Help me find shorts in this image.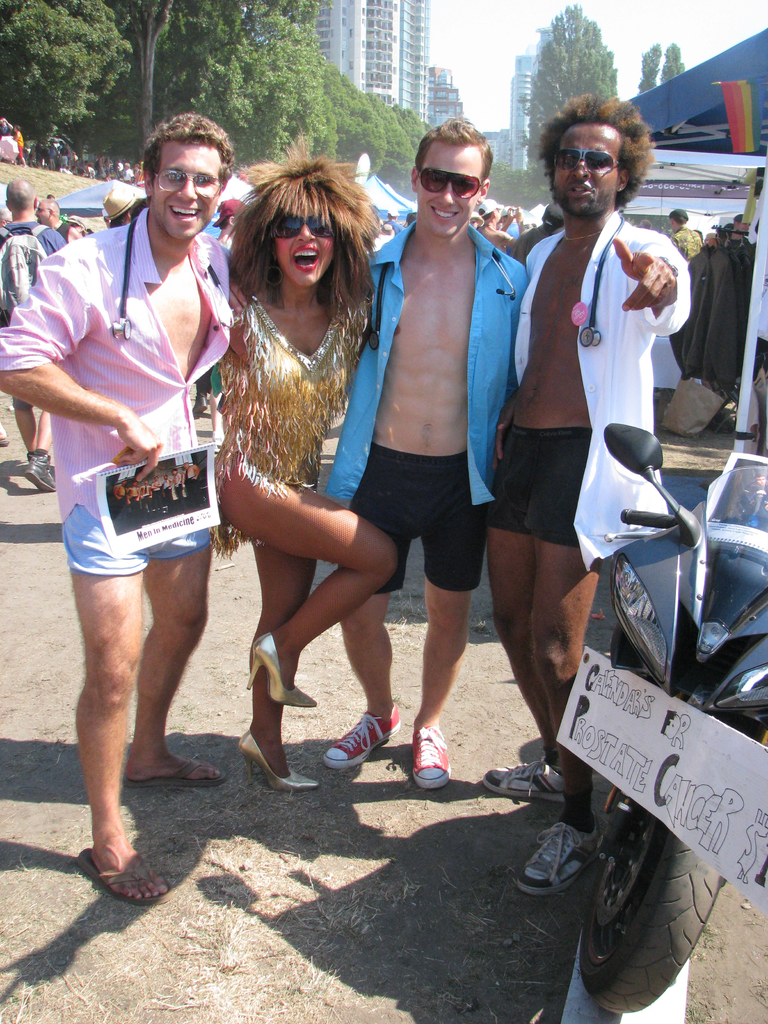
Found it: BBox(338, 441, 489, 596).
